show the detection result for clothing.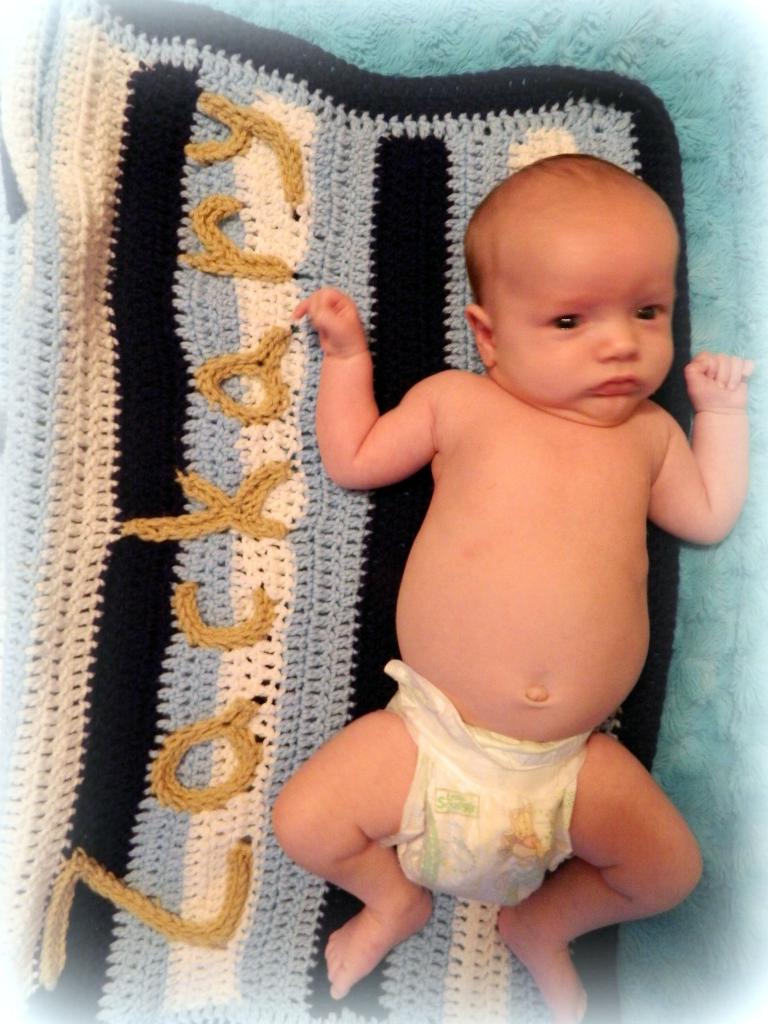
Rect(380, 660, 618, 912).
